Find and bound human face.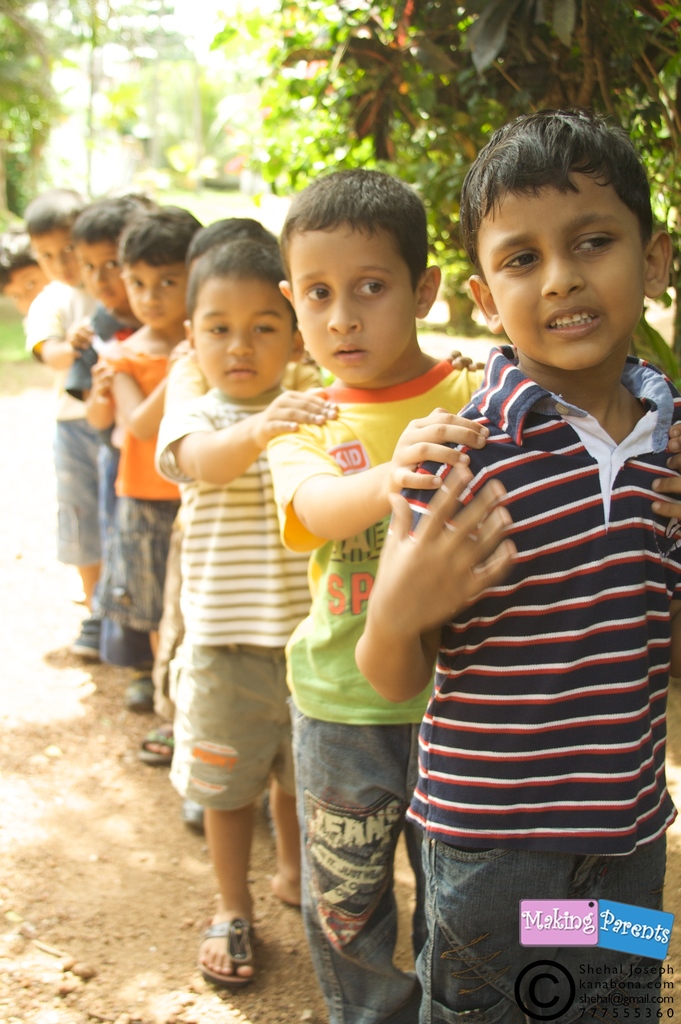
Bound: (x1=292, y1=225, x2=419, y2=377).
